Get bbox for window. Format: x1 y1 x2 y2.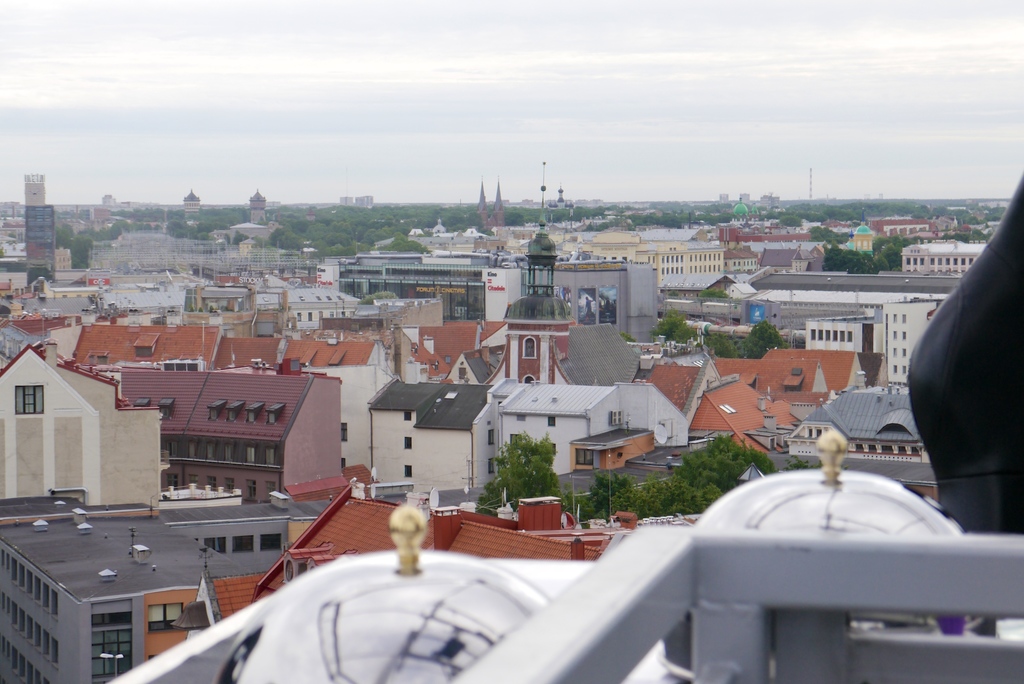
403 437 412 450.
